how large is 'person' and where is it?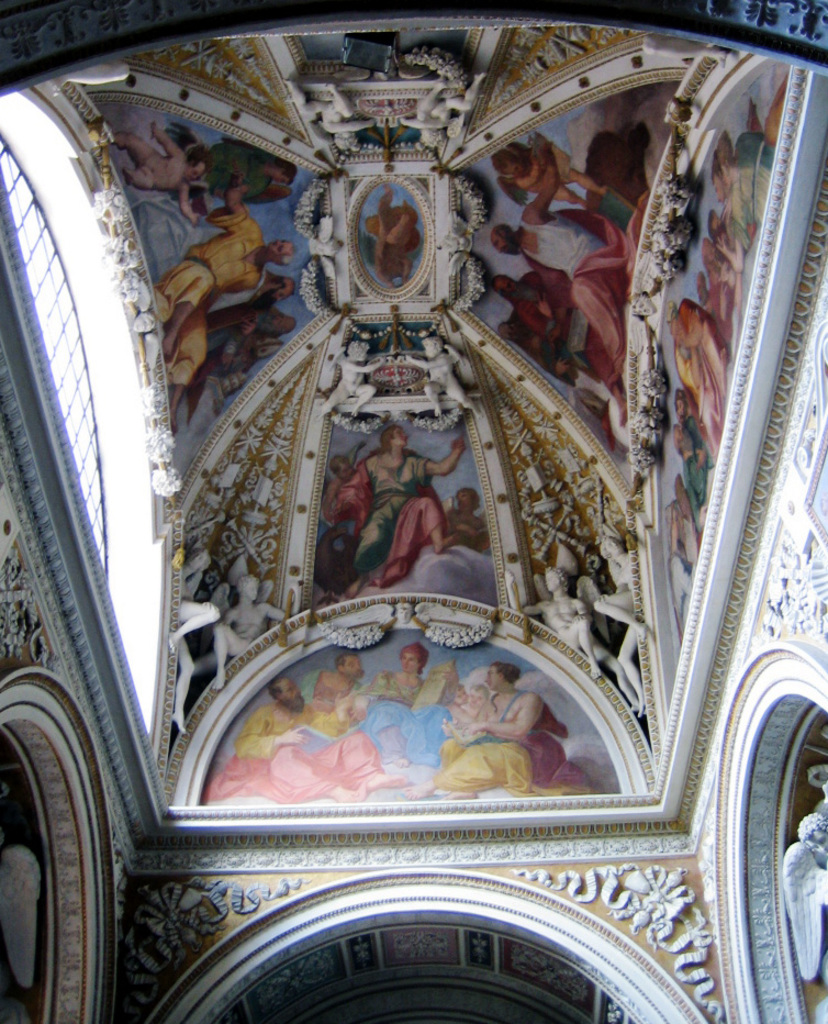
Bounding box: <region>486, 154, 657, 432</region>.
